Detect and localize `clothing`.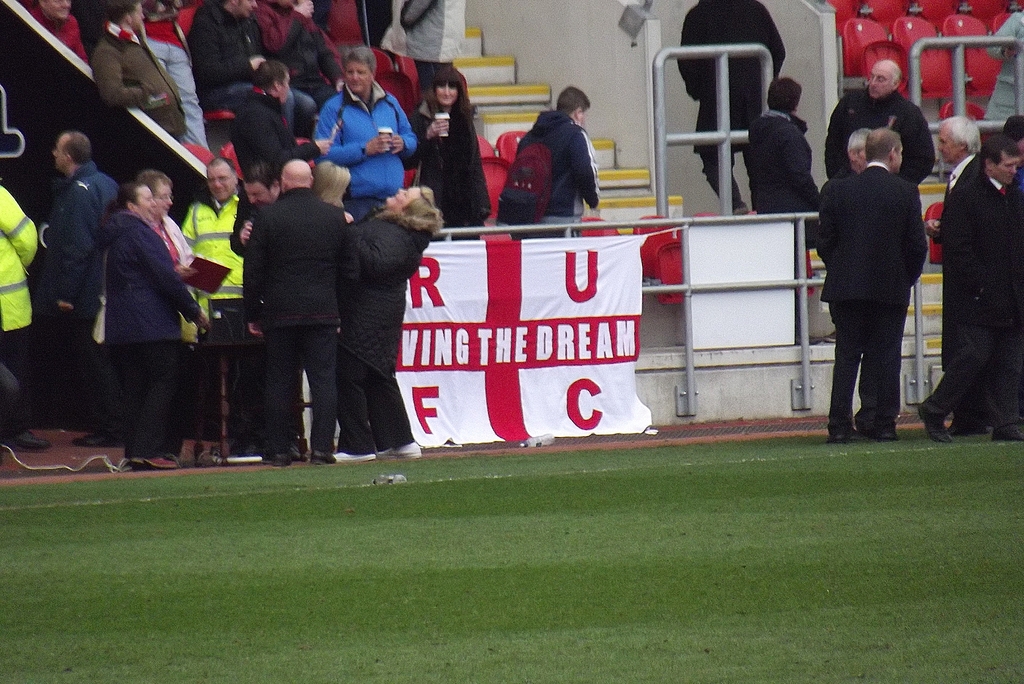
Localized at 830:77:935:186.
